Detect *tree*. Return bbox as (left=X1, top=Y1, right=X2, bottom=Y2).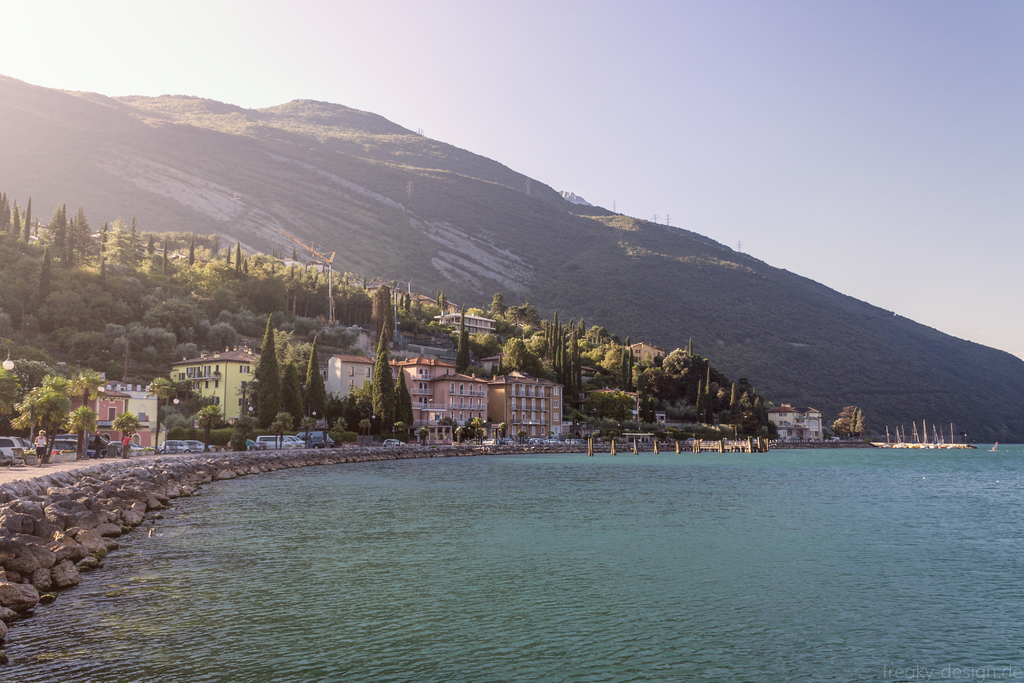
(left=96, top=224, right=110, bottom=282).
